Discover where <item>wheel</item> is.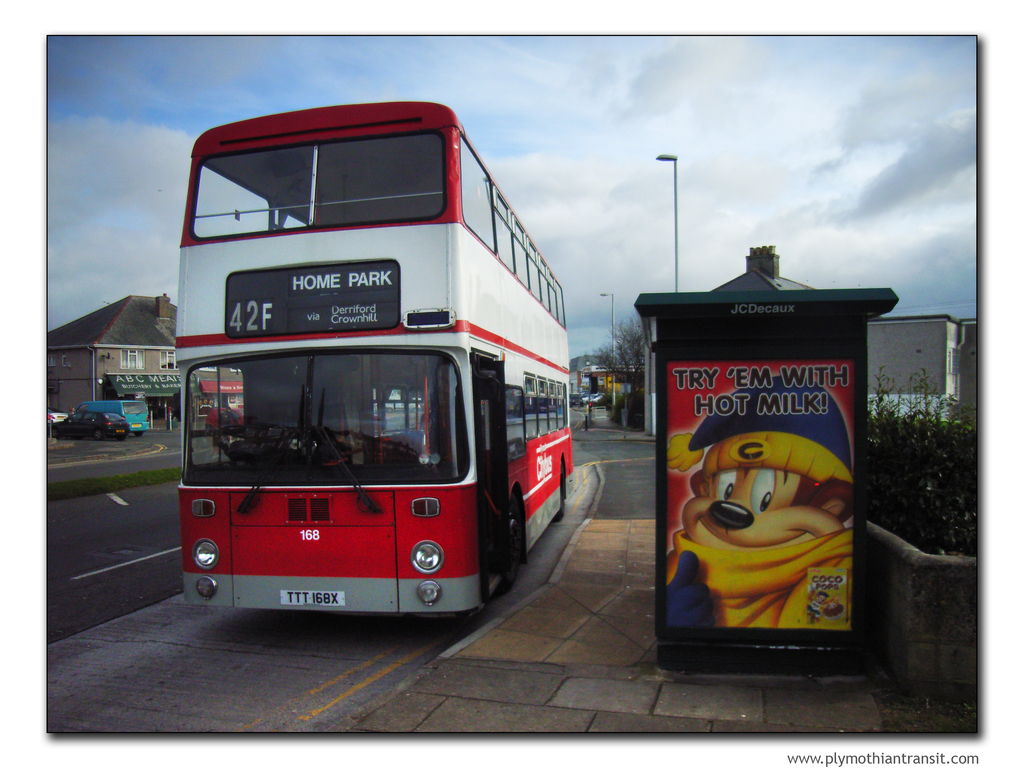
Discovered at (95,428,102,443).
